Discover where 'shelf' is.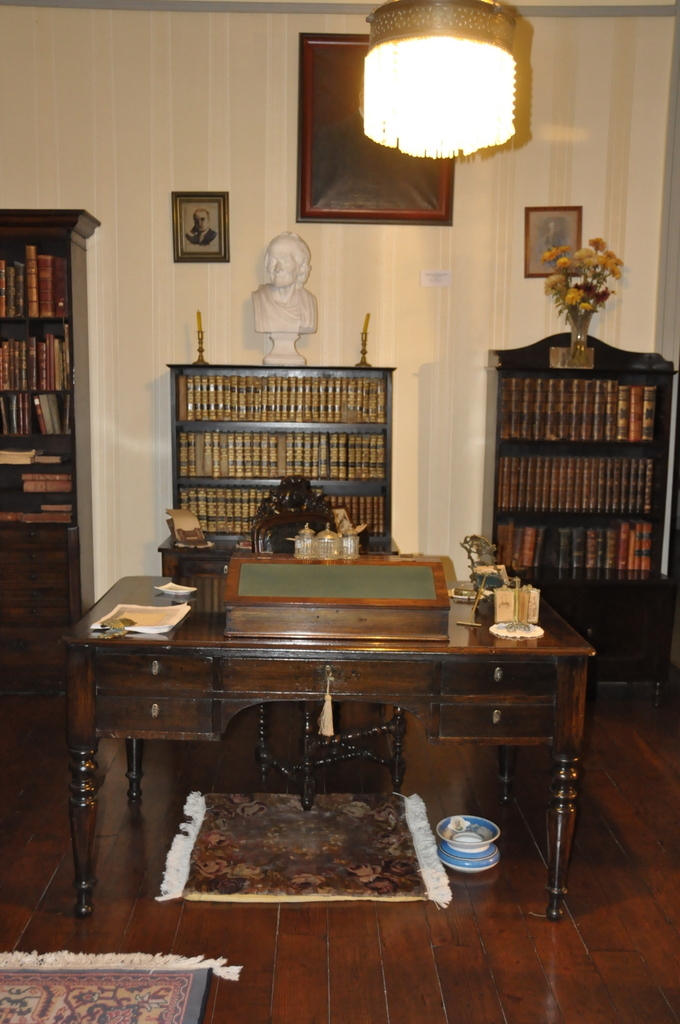
Discovered at rect(486, 443, 670, 521).
